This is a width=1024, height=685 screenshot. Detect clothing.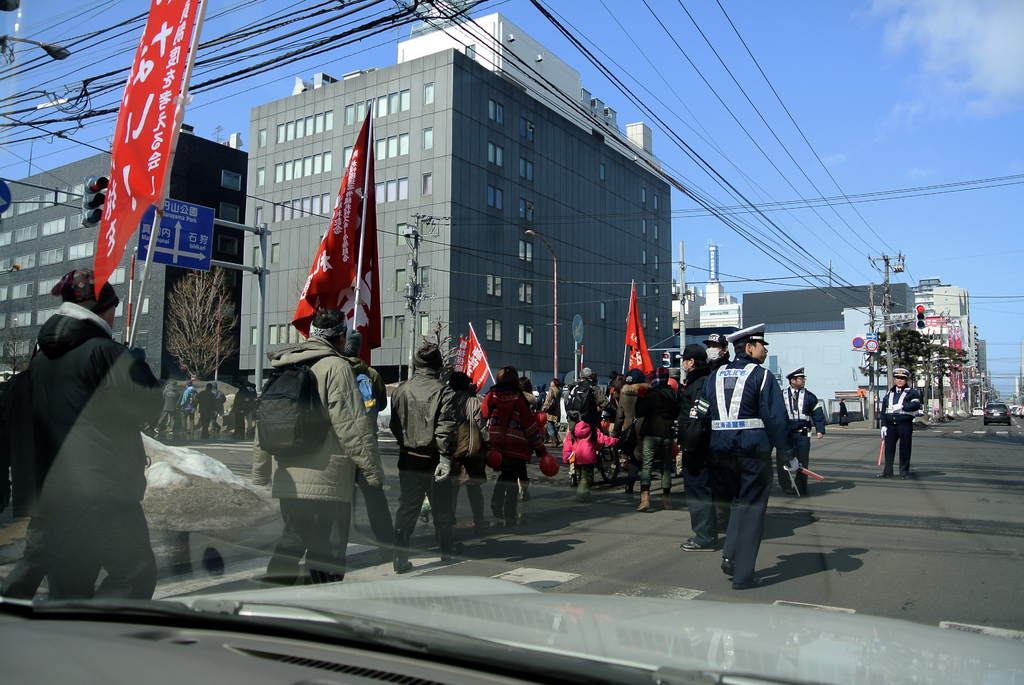
rect(234, 389, 246, 434).
